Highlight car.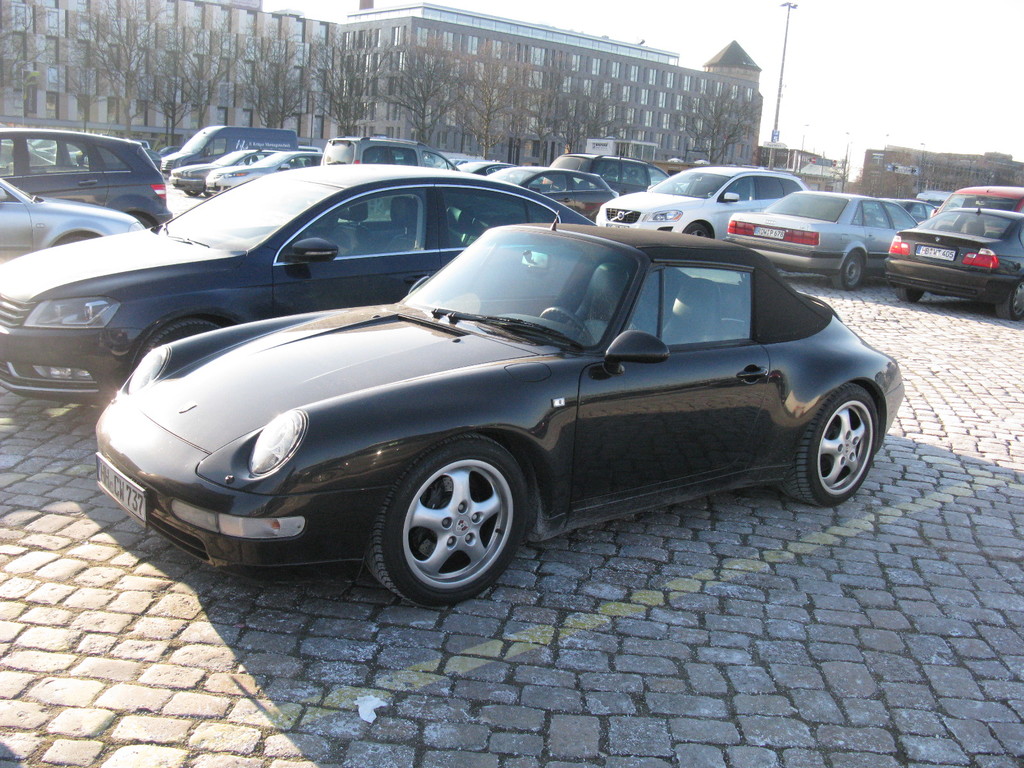
Highlighted region: bbox=(598, 167, 813, 244).
